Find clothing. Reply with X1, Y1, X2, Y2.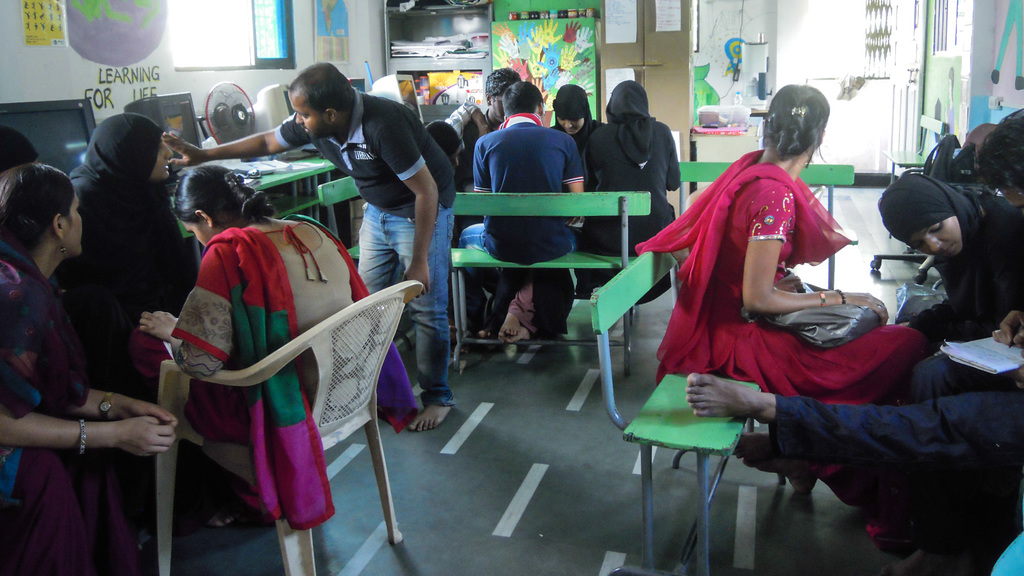
556, 118, 612, 236.
